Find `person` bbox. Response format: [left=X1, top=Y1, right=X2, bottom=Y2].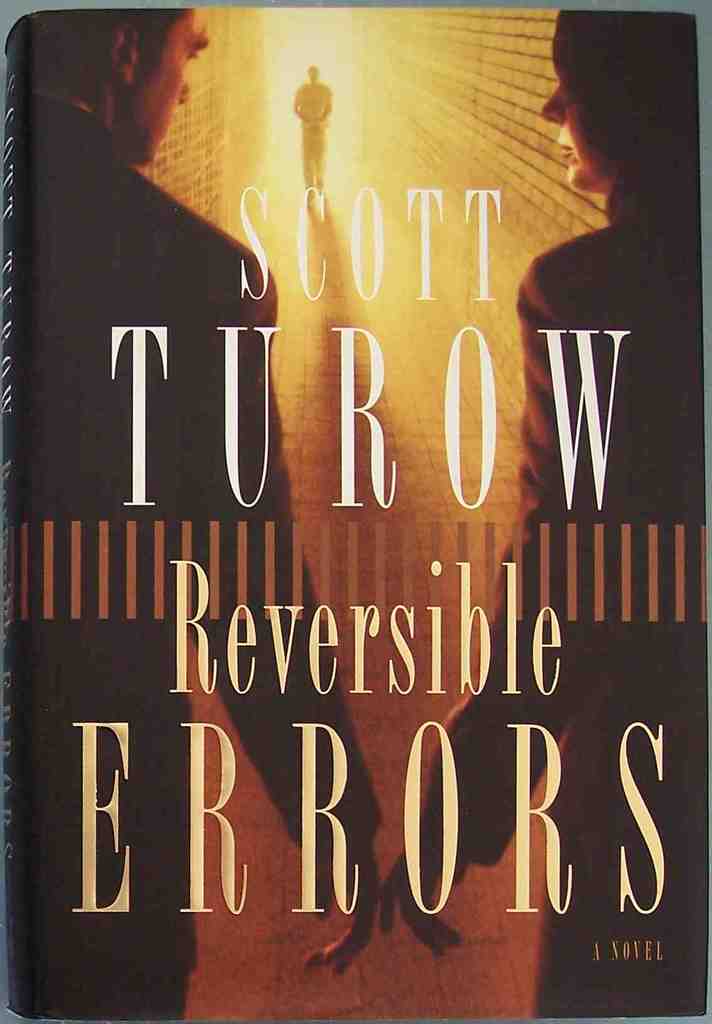
[left=291, top=64, right=330, bottom=204].
